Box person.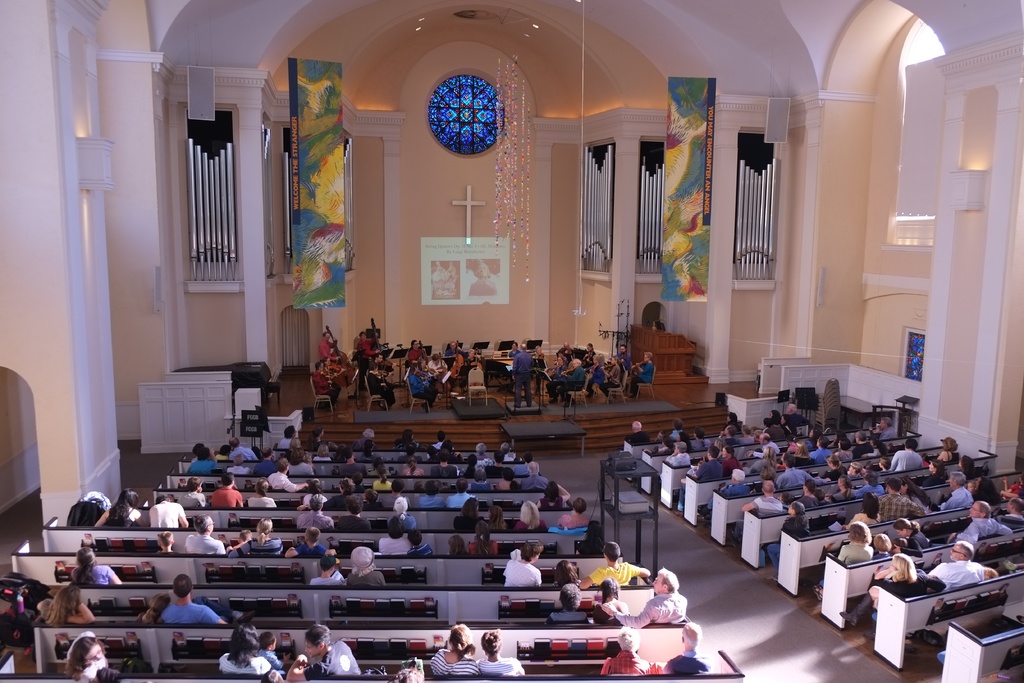
locate(447, 531, 468, 555).
